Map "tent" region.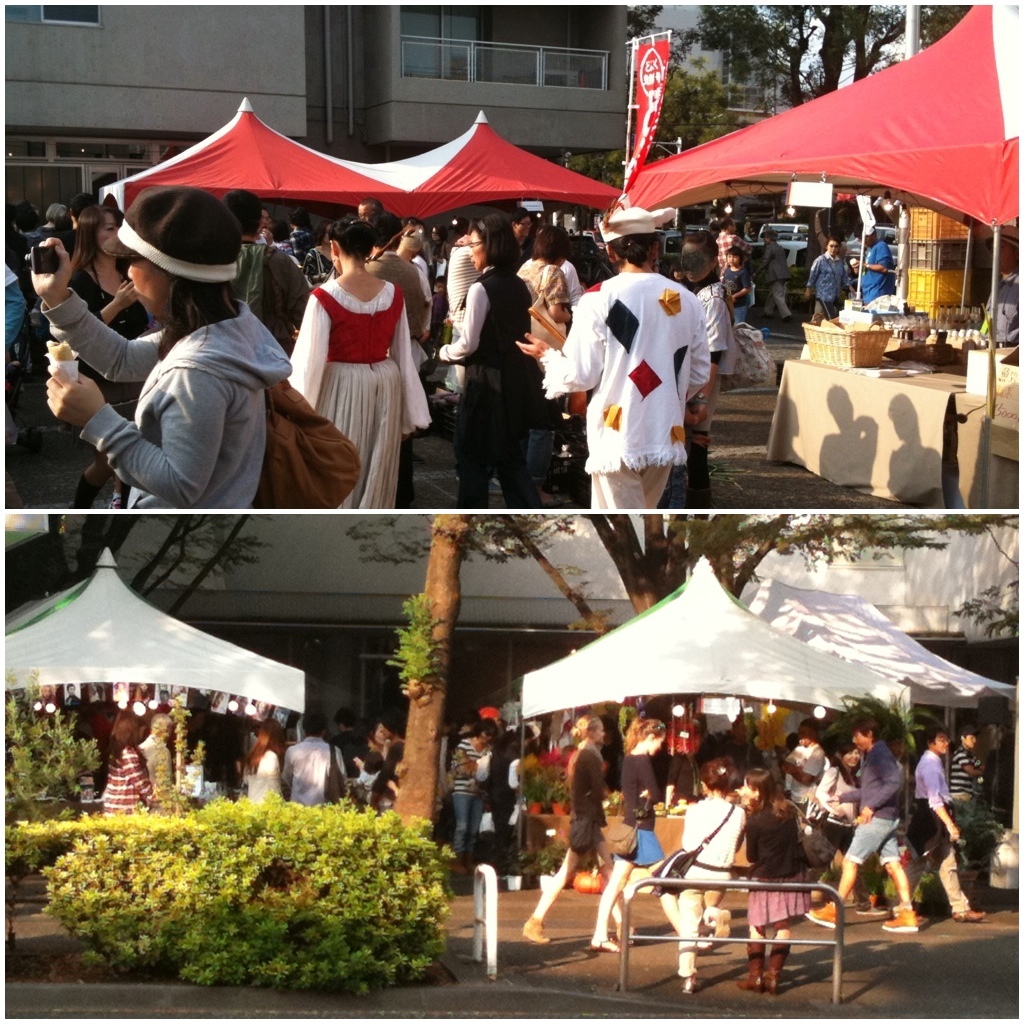
Mapped to bbox(103, 97, 649, 241).
